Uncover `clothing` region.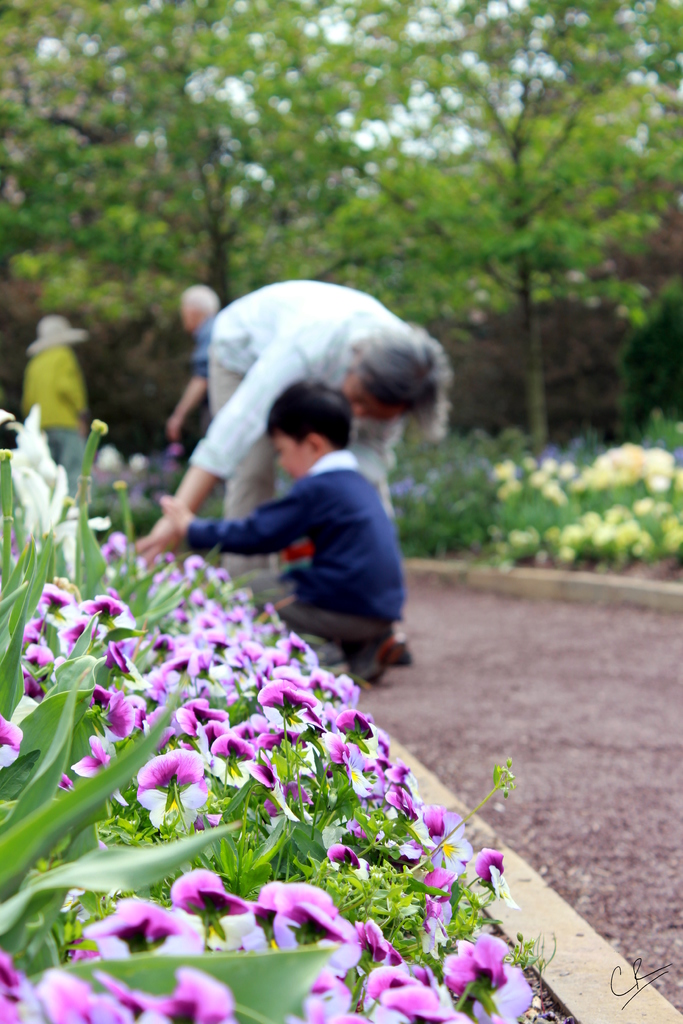
Uncovered: [left=17, top=344, right=82, bottom=515].
